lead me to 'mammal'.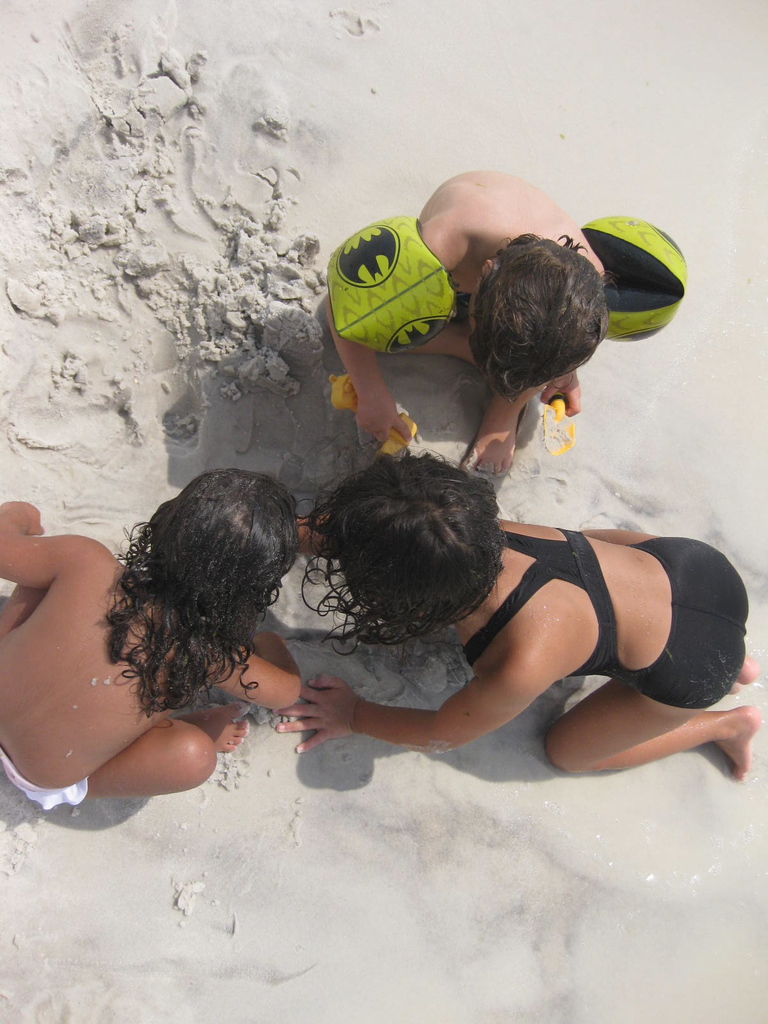
Lead to 250:458:767:797.
